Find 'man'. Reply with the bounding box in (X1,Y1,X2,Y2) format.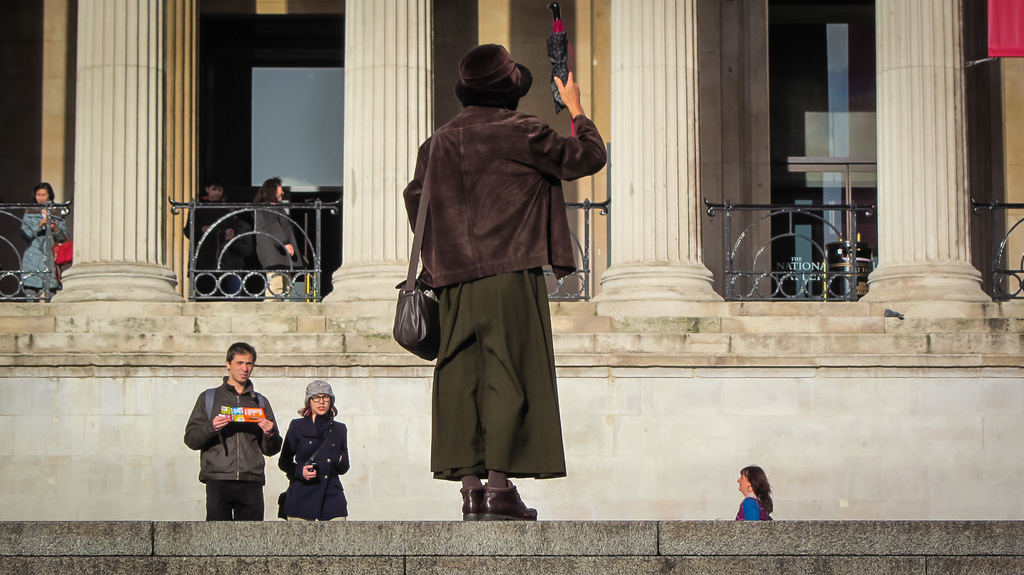
(182,342,282,520).
